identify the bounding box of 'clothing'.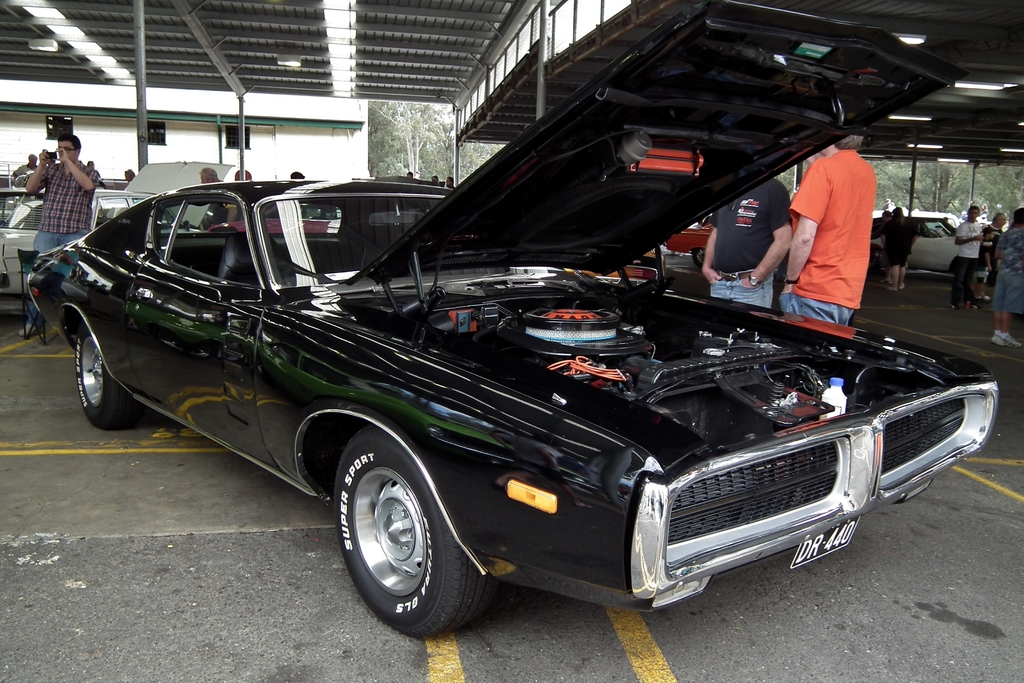
select_region(17, 161, 35, 174).
